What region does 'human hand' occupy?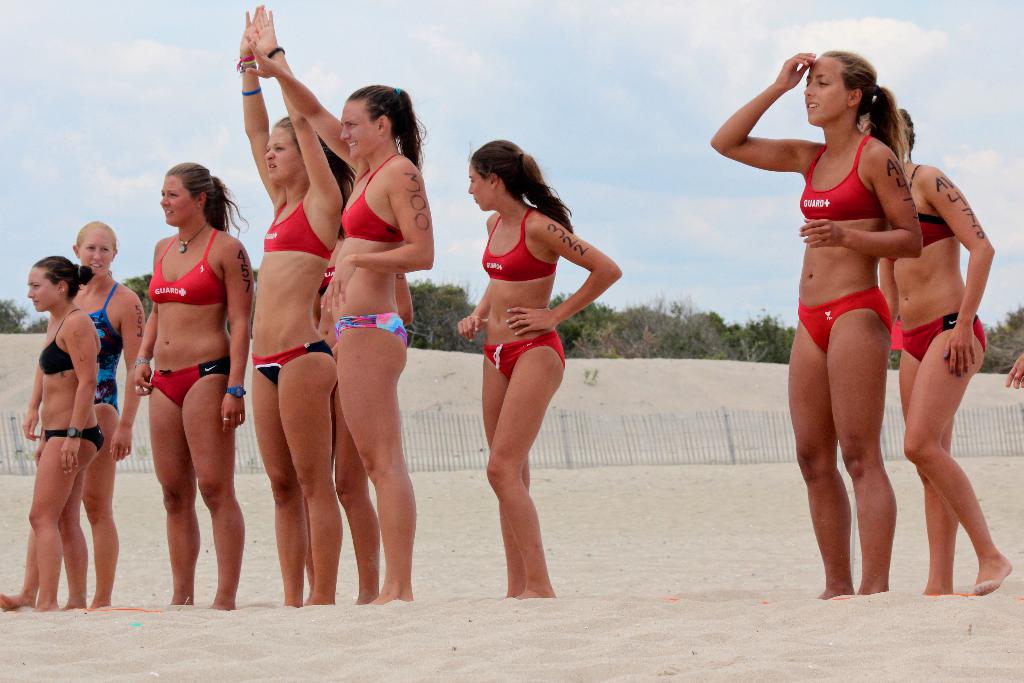
(x1=132, y1=363, x2=155, y2=397).
